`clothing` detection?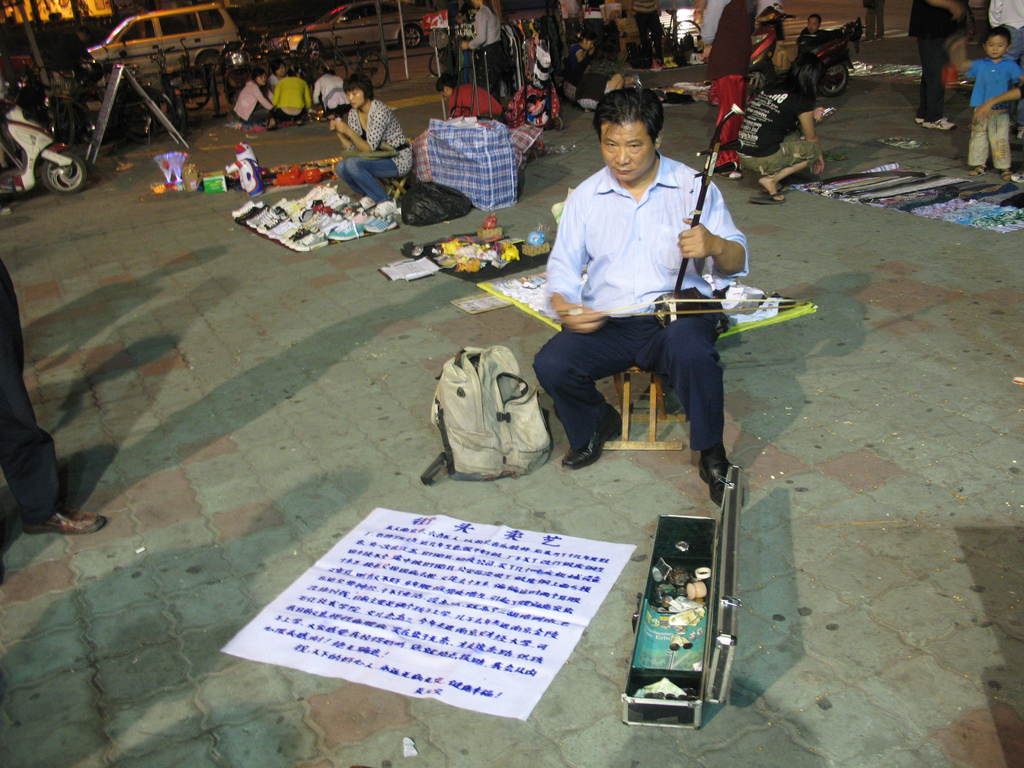
locate(985, 0, 1023, 44)
